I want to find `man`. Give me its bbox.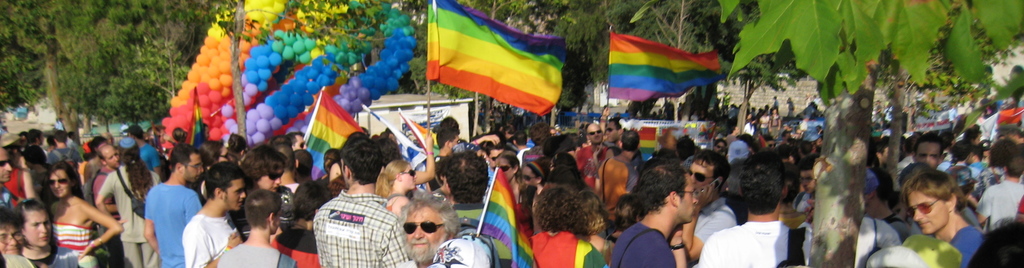
0/155/17/214.
